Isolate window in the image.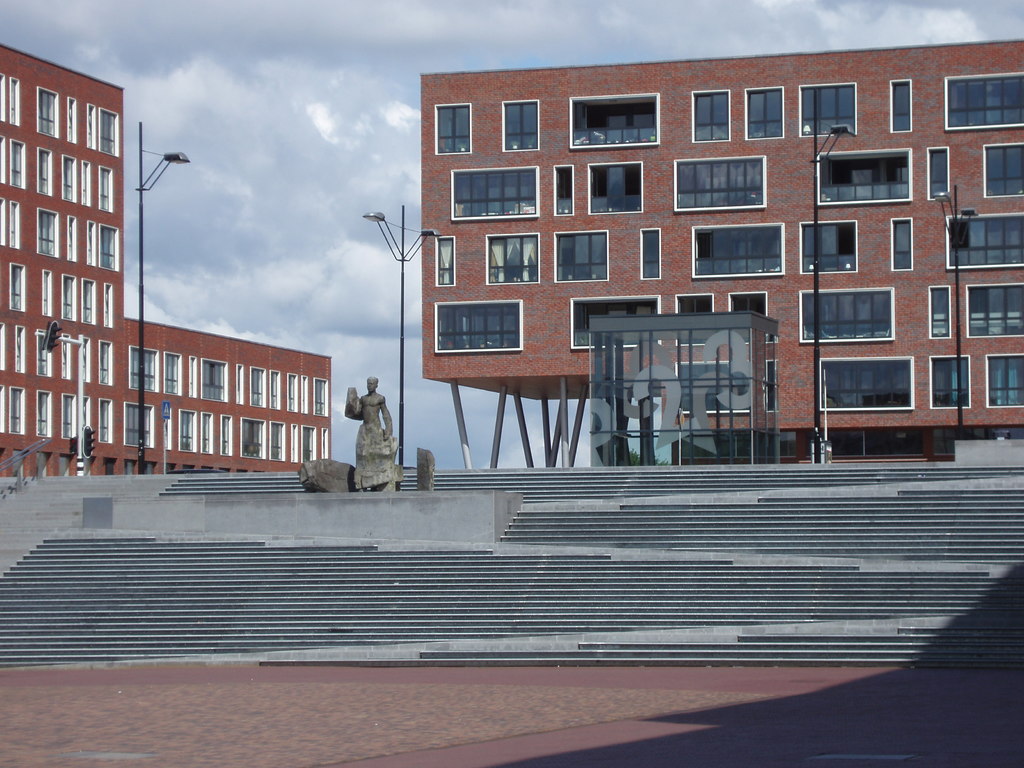
Isolated region: (left=691, top=93, right=732, bottom=147).
